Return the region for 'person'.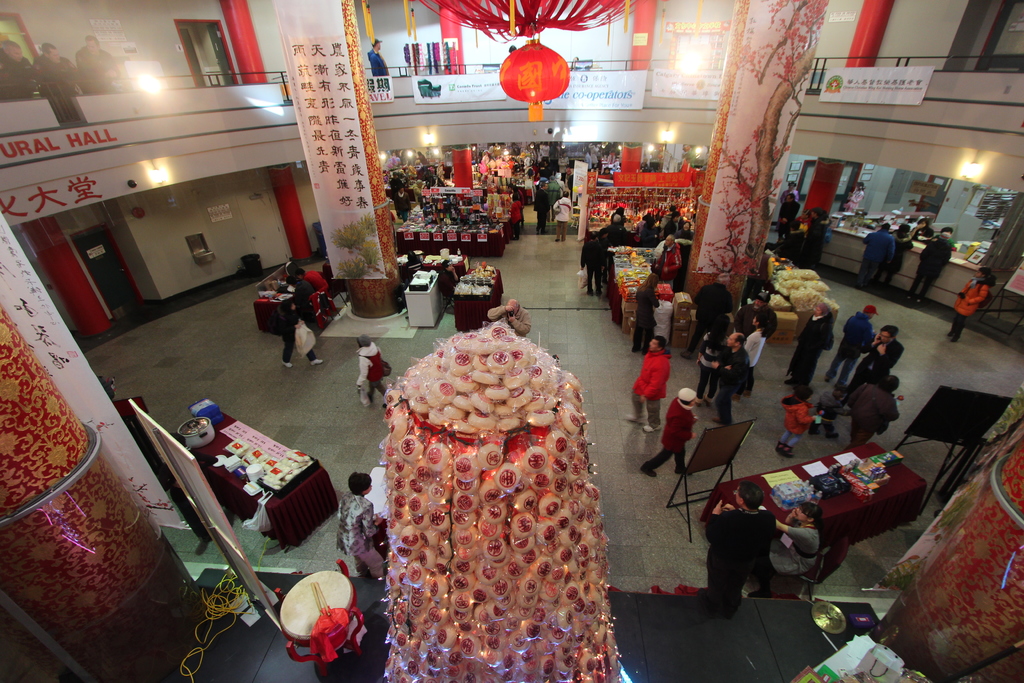
crop(696, 478, 775, 618).
